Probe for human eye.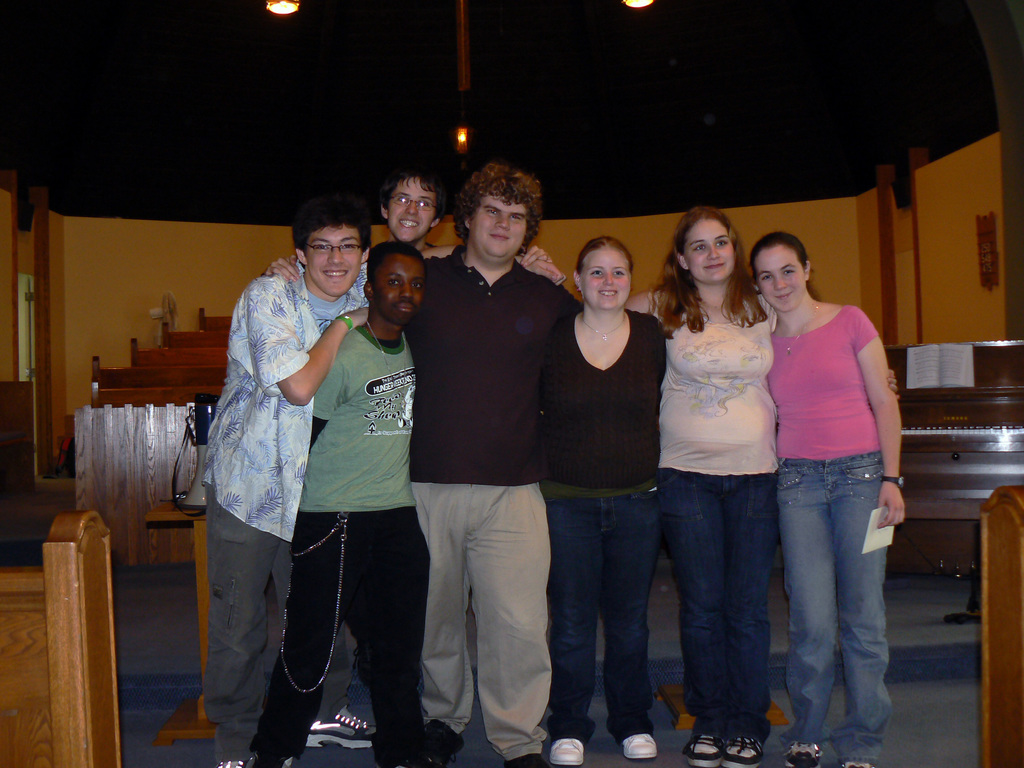
Probe result: crop(616, 262, 633, 278).
